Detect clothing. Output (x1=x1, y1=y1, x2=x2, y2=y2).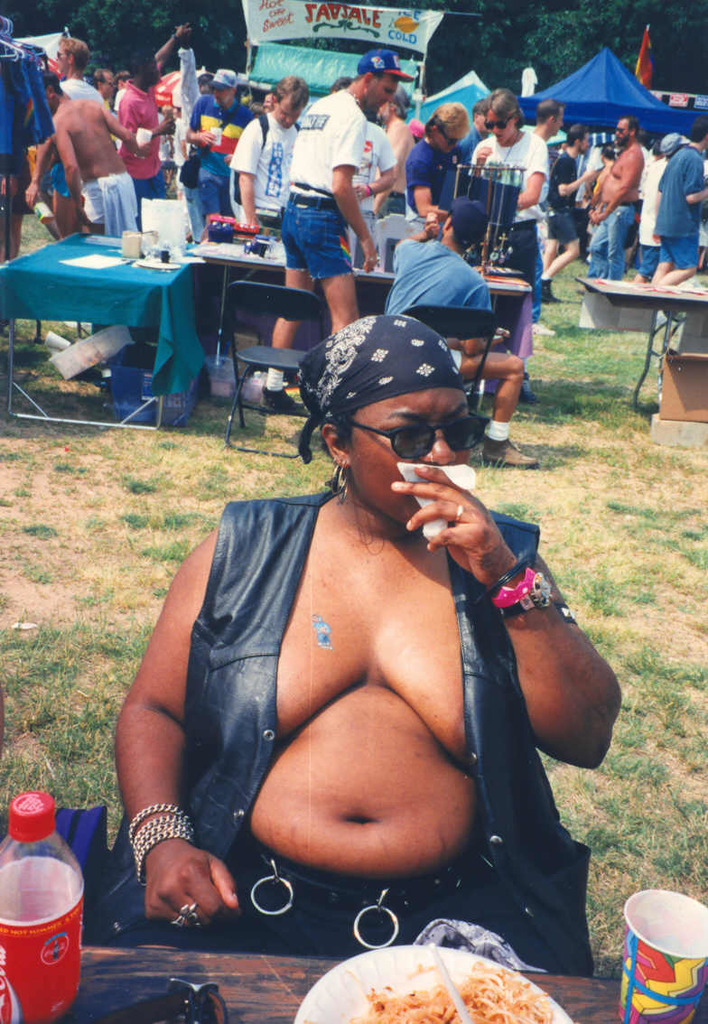
(x1=280, y1=80, x2=367, y2=285).
